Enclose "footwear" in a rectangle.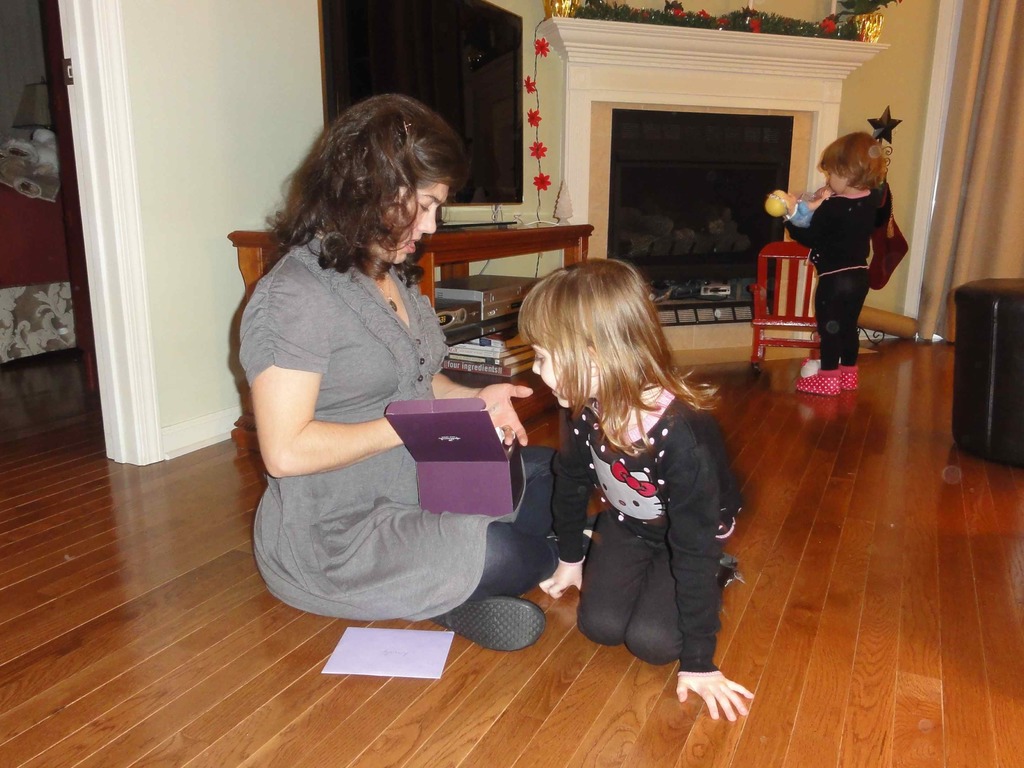
{"x1": 798, "y1": 368, "x2": 845, "y2": 396}.
